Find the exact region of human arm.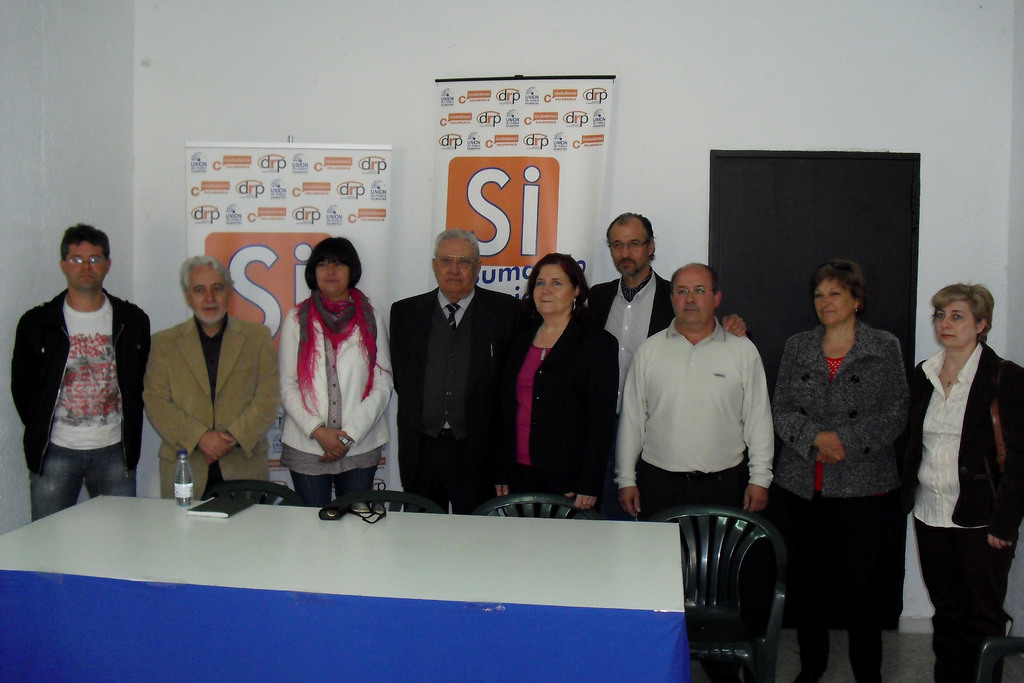
Exact region: detection(486, 477, 518, 504).
